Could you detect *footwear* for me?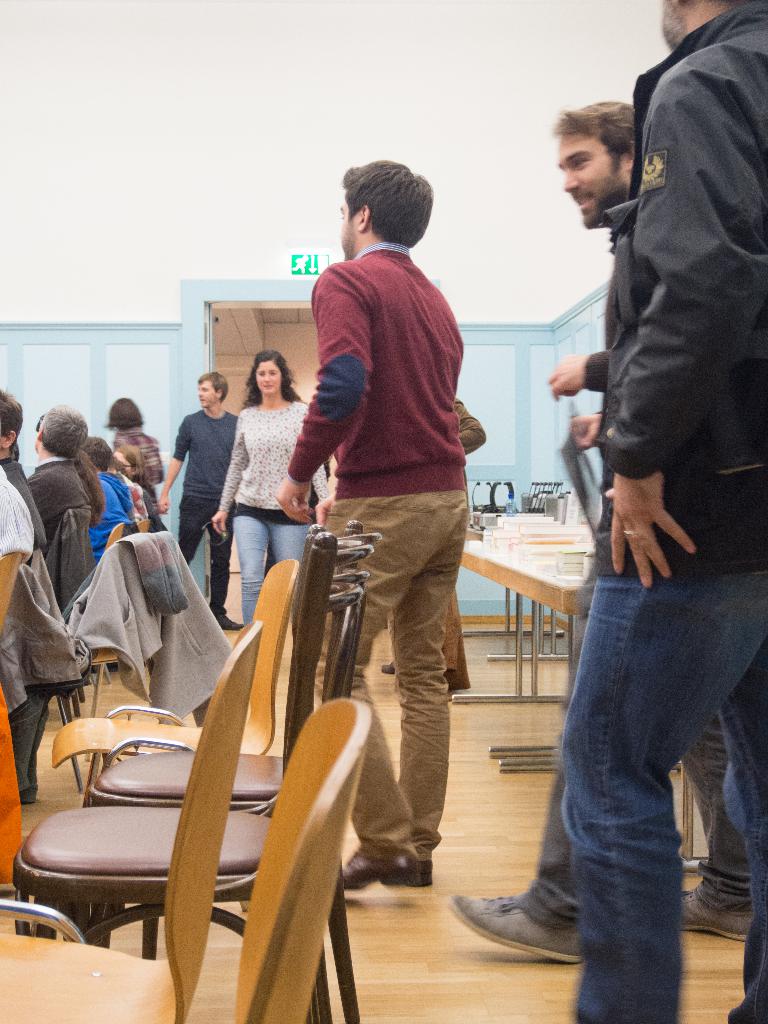
Detection result: [463,883,604,961].
